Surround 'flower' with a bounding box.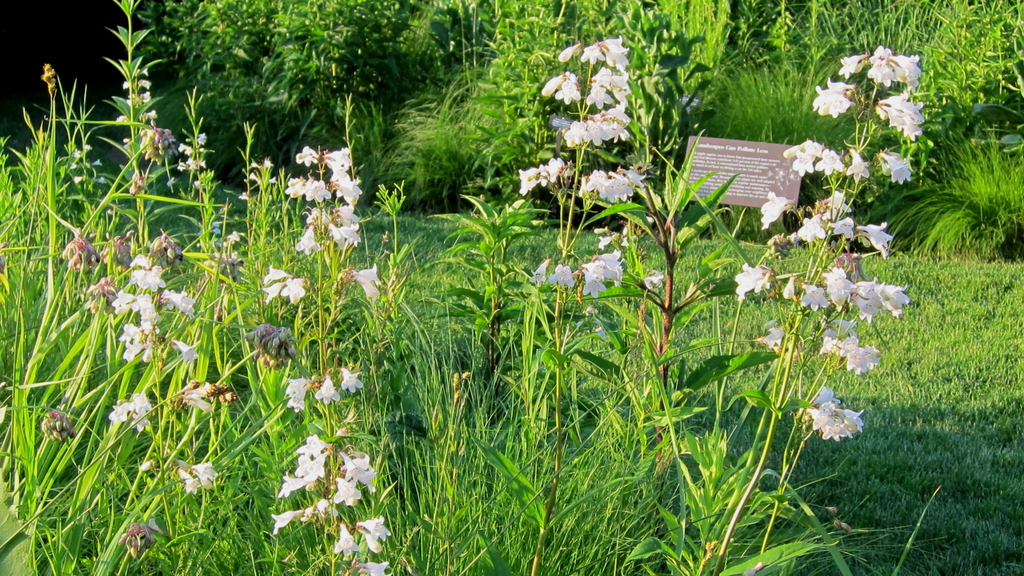
799, 216, 826, 238.
